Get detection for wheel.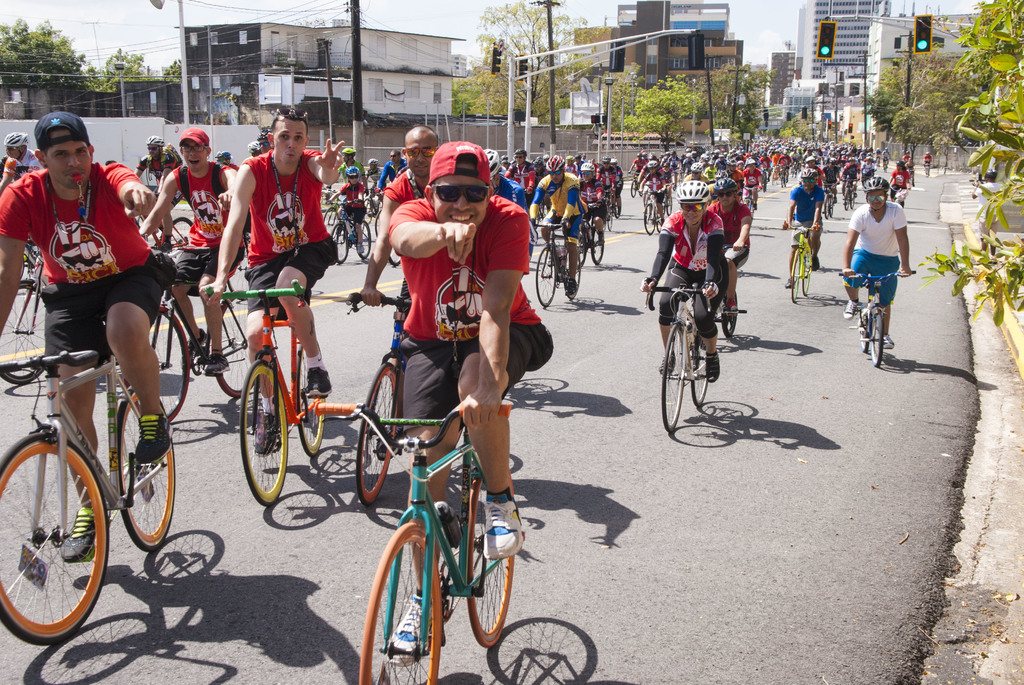
Detection: <bbox>389, 256, 403, 269</bbox>.
